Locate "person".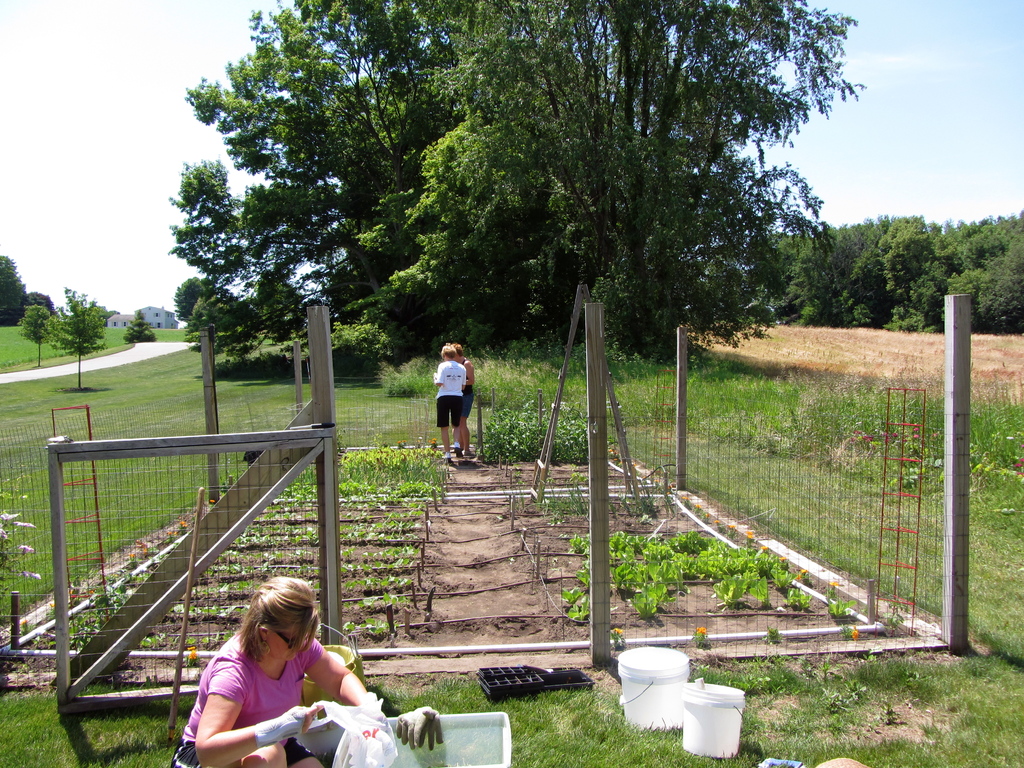
Bounding box: Rect(174, 574, 442, 767).
